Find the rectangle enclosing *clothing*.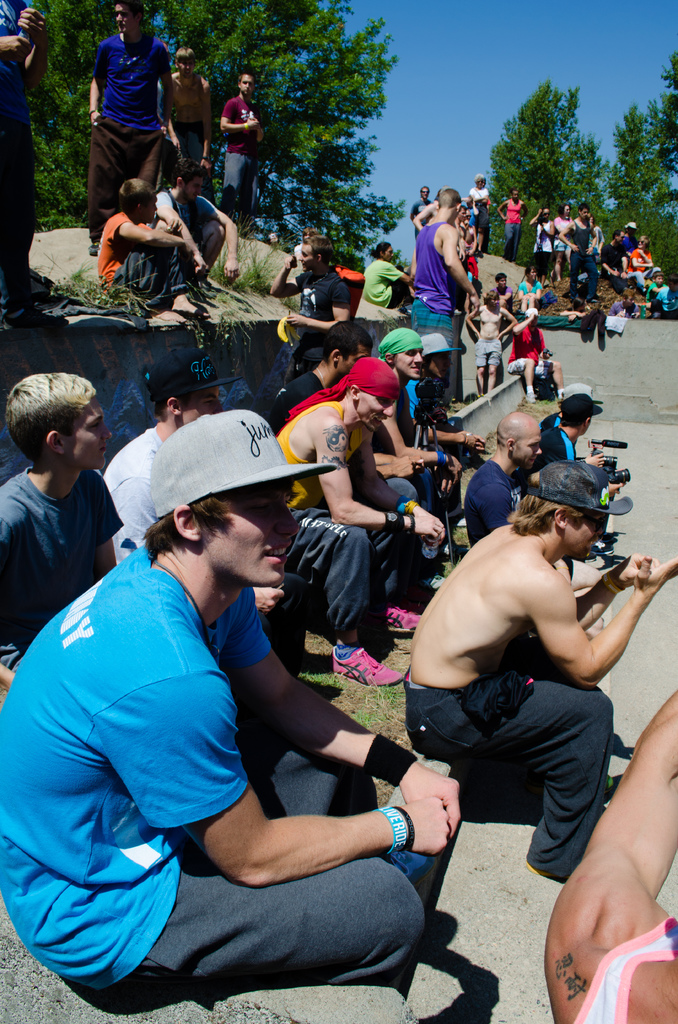
region(541, 423, 576, 467).
